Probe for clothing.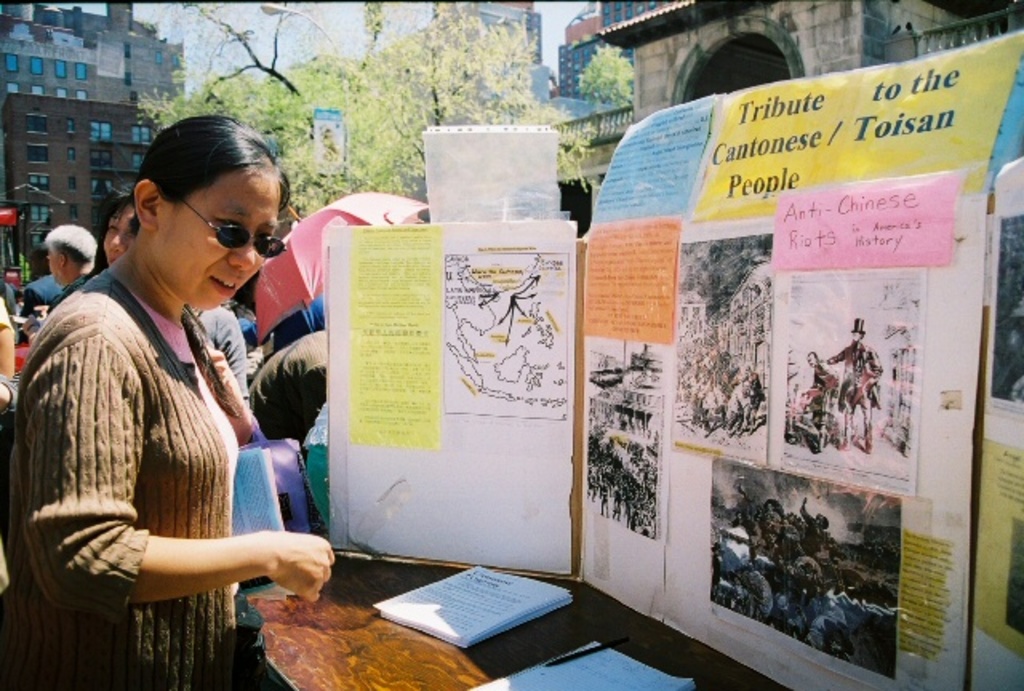
Probe result: (243,330,331,453).
